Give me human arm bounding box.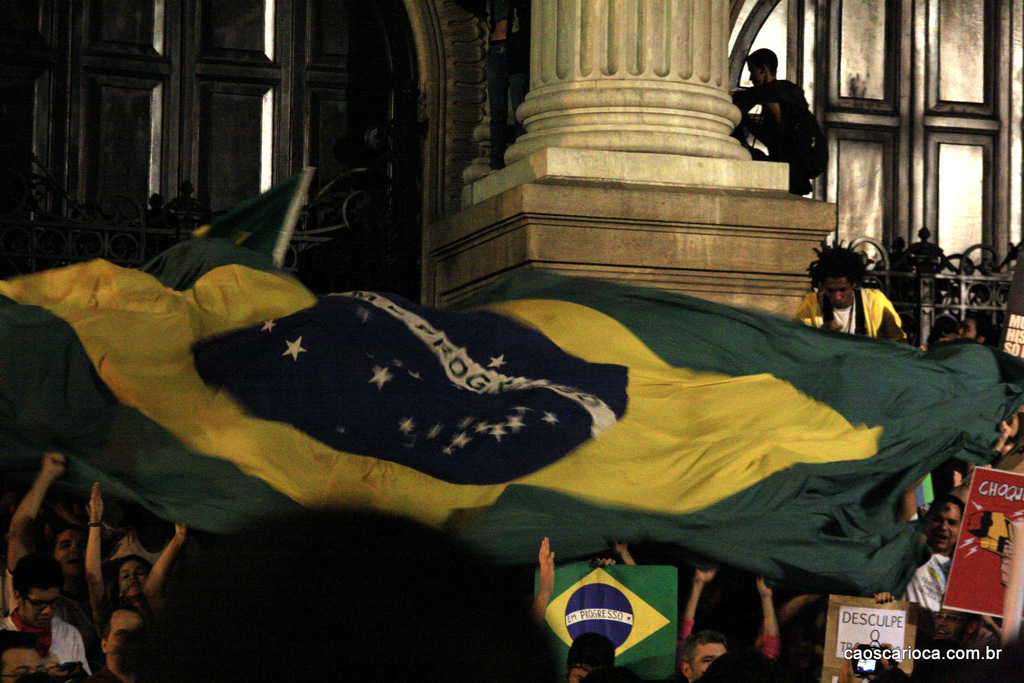
[x1=531, y1=536, x2=557, y2=618].
